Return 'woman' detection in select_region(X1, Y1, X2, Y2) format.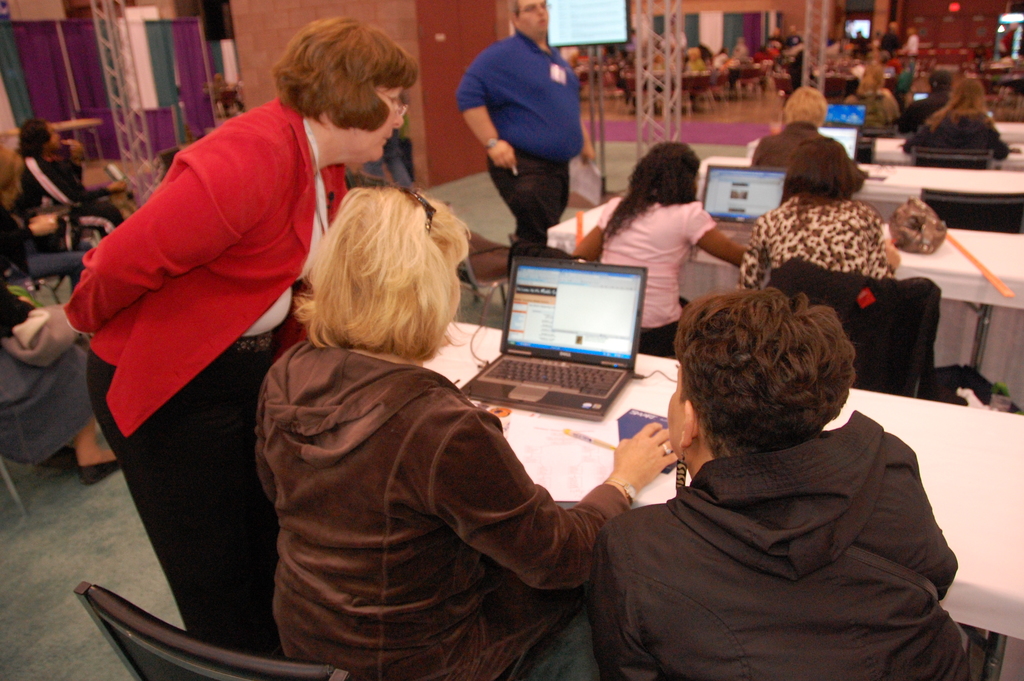
select_region(62, 10, 420, 657).
